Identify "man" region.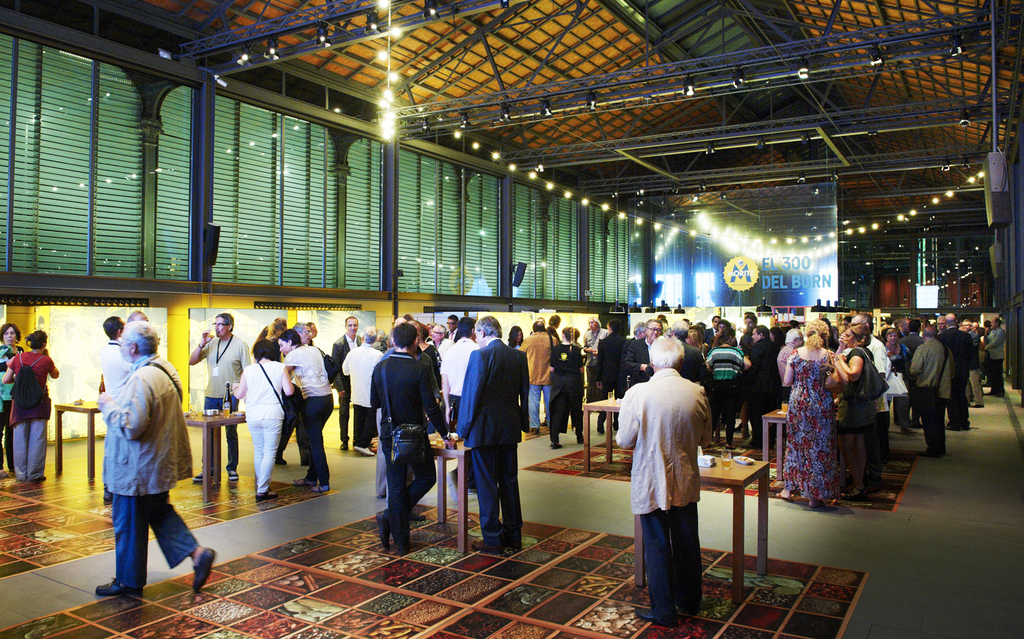
Region: detection(944, 312, 982, 435).
